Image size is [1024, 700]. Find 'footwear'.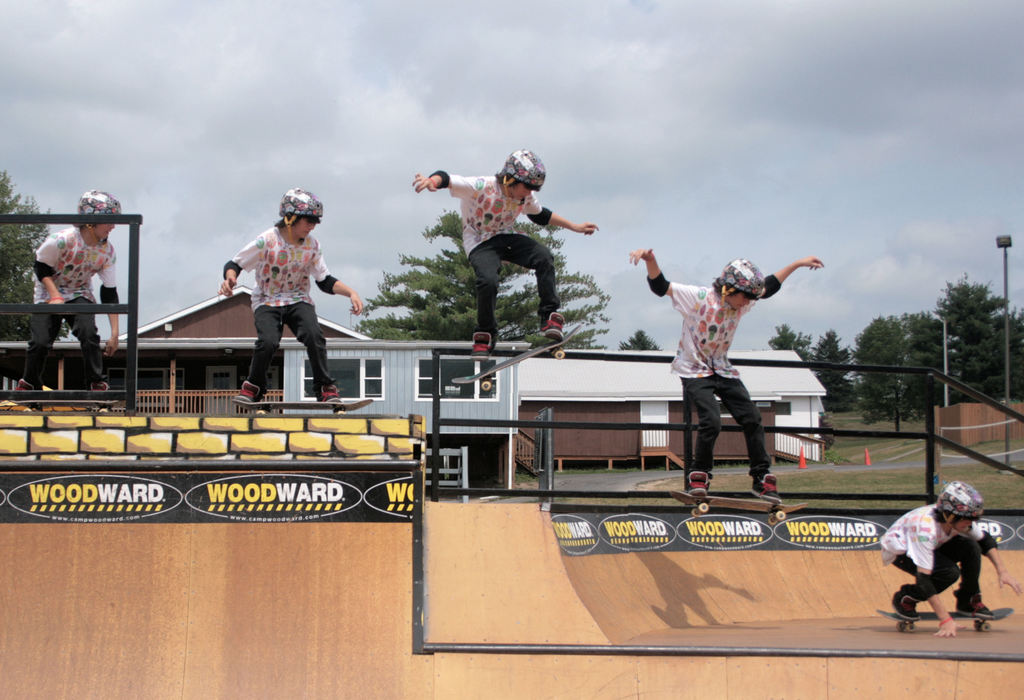
l=317, t=386, r=343, b=402.
